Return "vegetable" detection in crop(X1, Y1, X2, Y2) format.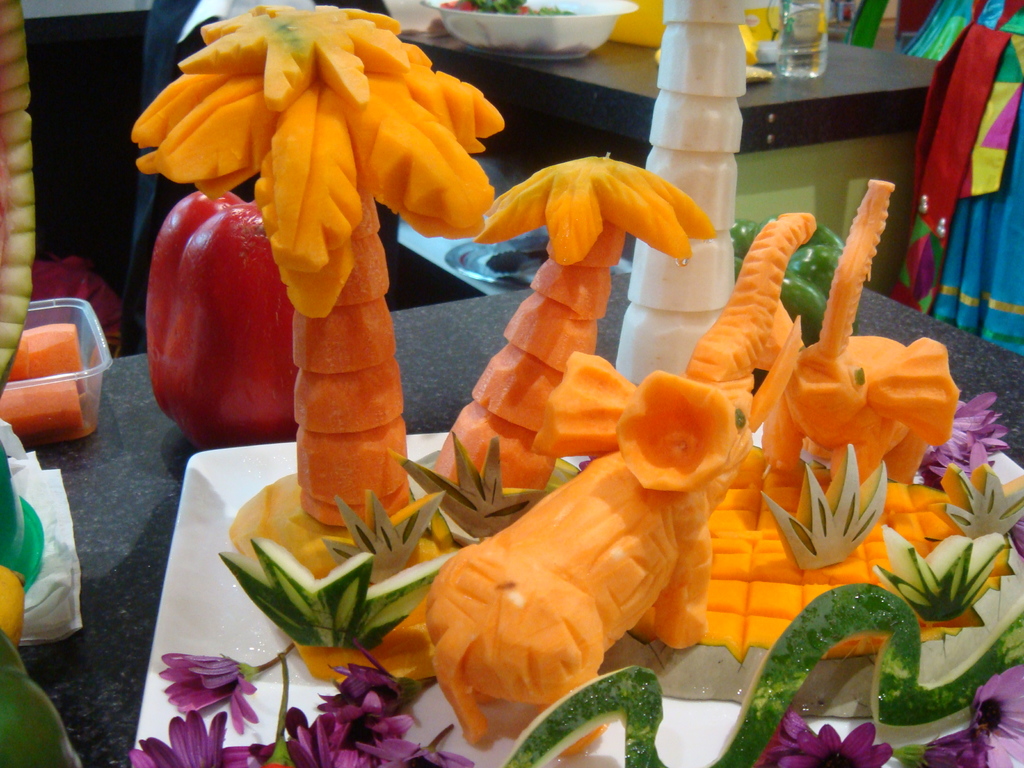
crop(596, 443, 1023, 705).
